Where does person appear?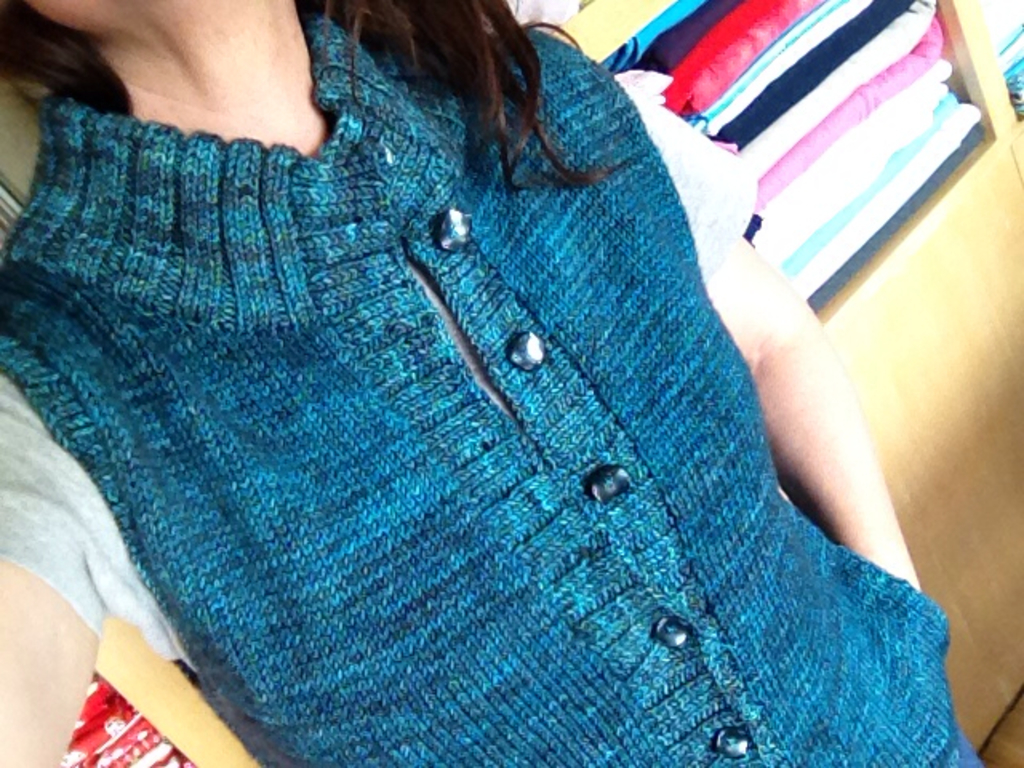
Appears at [x1=0, y1=0, x2=986, y2=766].
